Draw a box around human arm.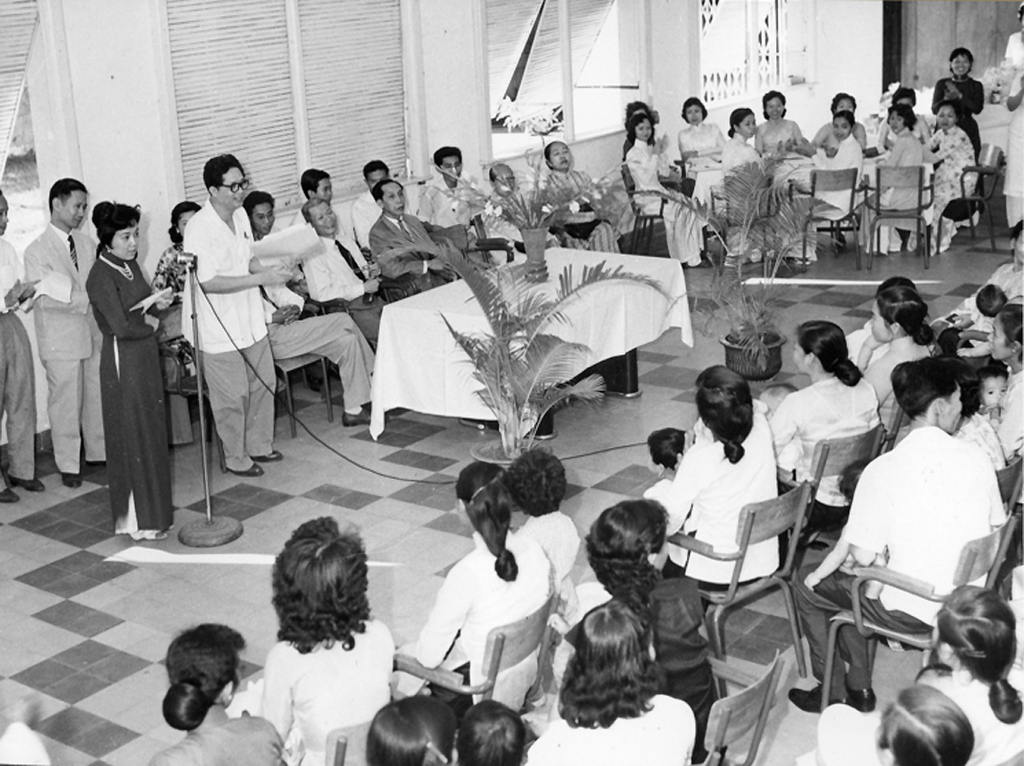
Rect(258, 720, 280, 761).
